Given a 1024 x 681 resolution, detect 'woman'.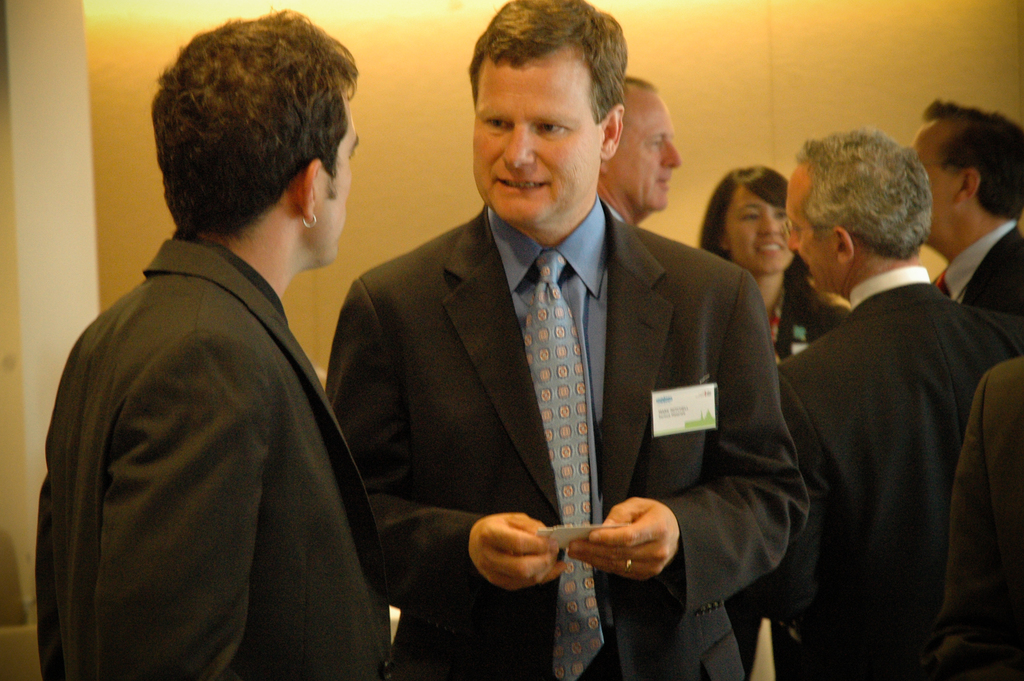
BBox(698, 162, 856, 680).
